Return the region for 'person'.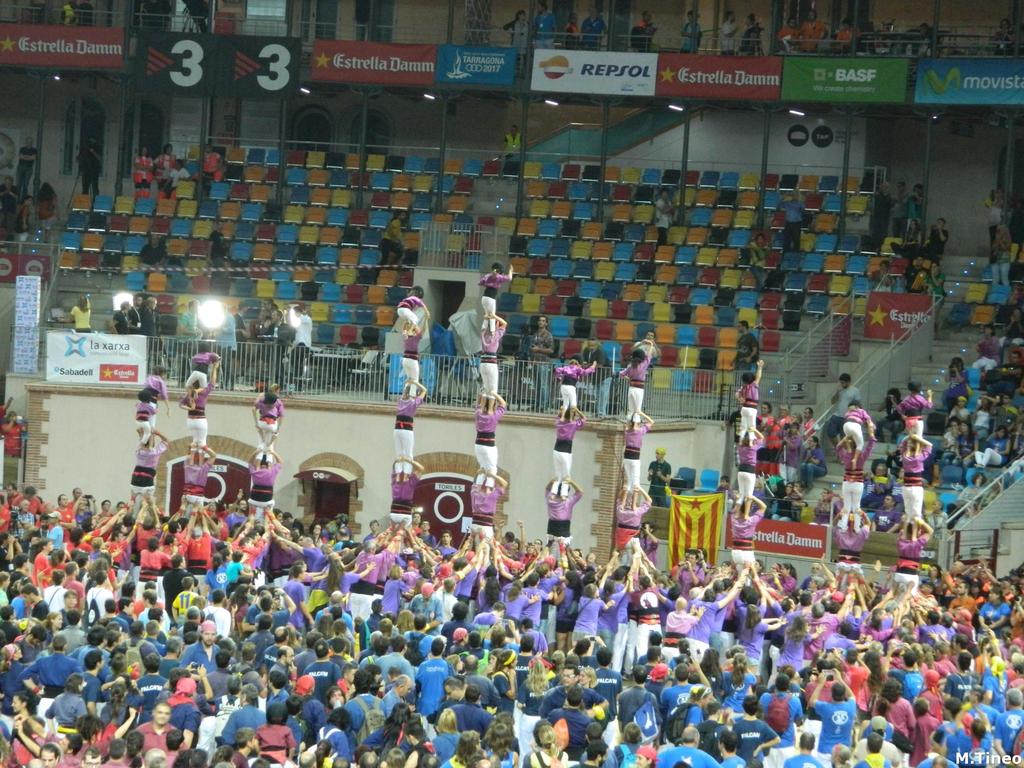
(534, 2, 559, 48).
